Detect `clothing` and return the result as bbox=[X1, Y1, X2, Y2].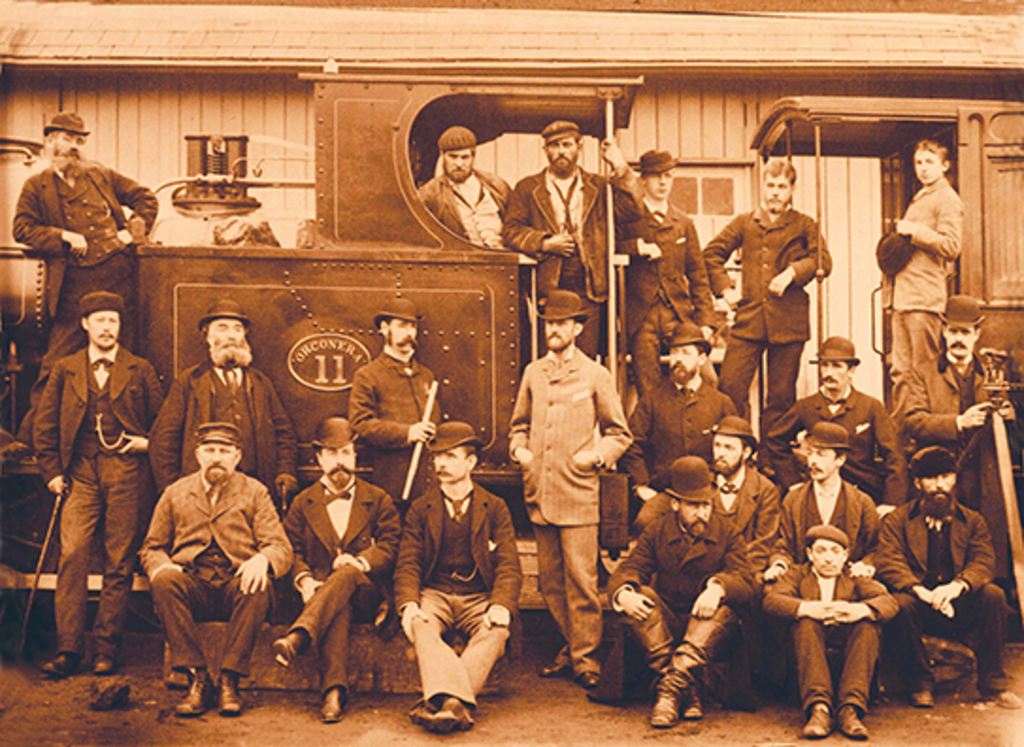
bbox=[877, 494, 1007, 696].
